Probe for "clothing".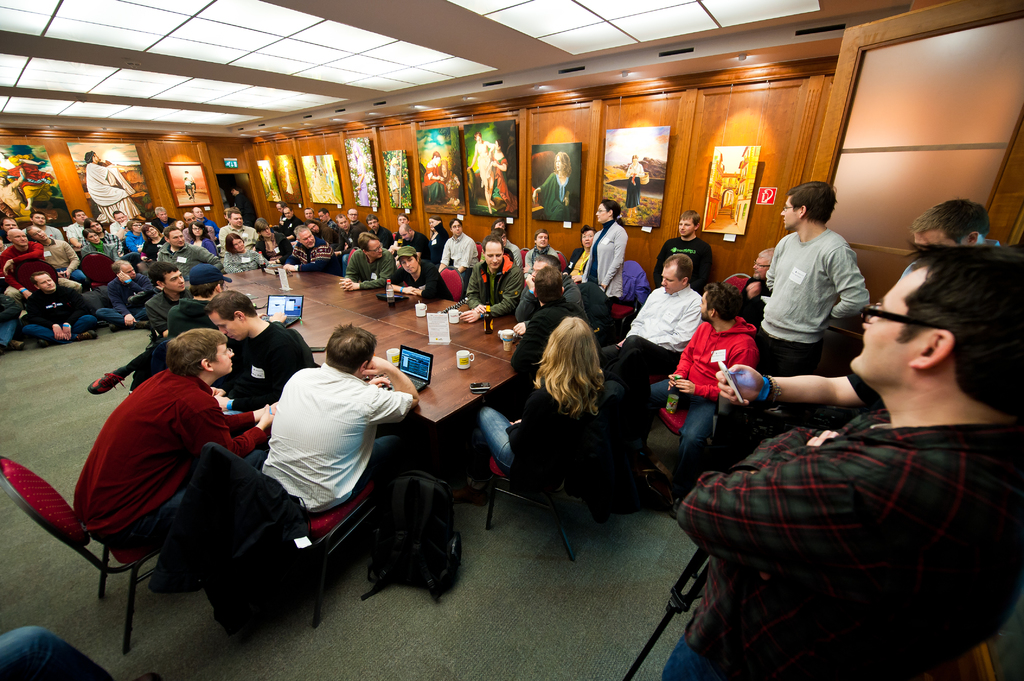
Probe result: Rect(233, 194, 255, 226).
